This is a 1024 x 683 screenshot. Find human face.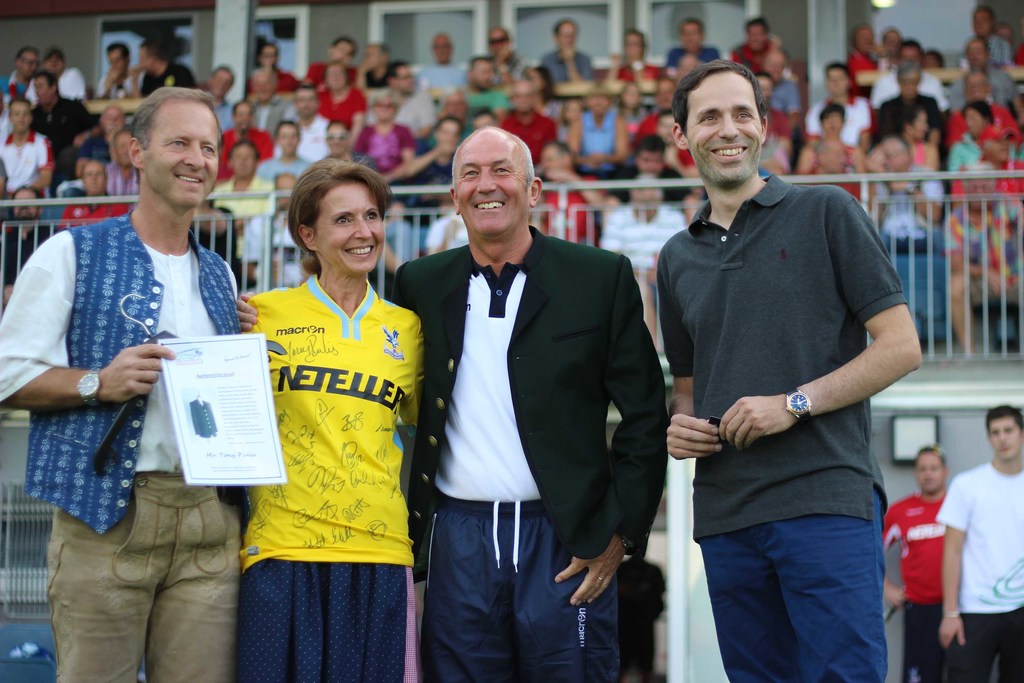
Bounding box: Rect(750, 26, 764, 48).
